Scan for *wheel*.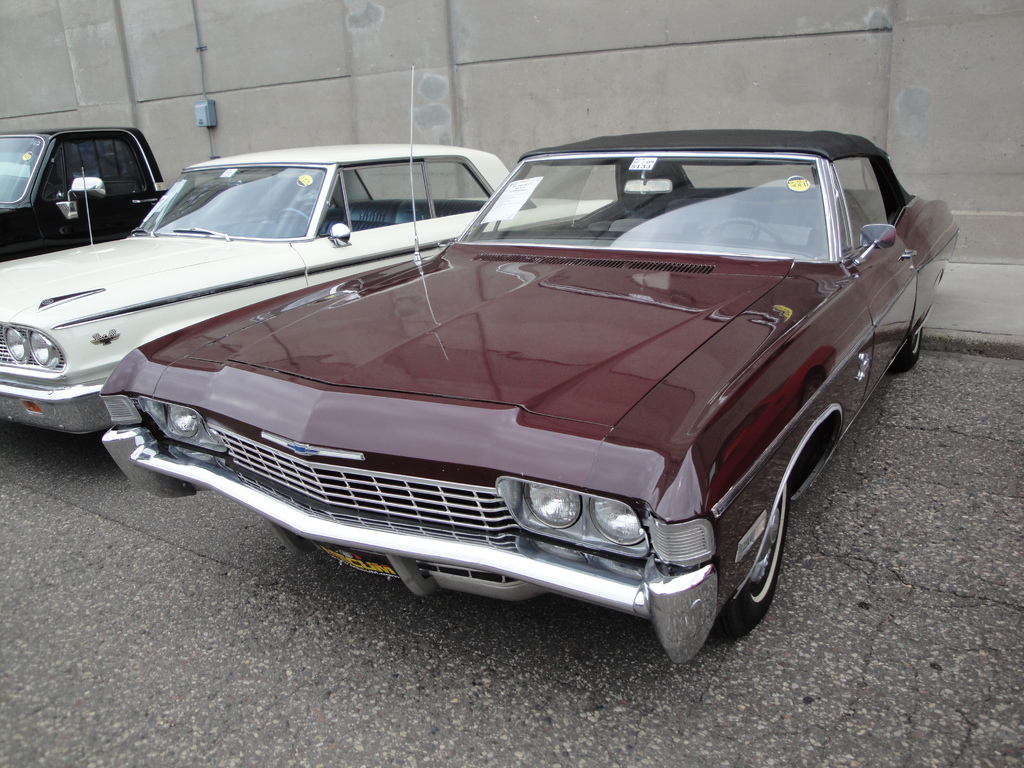
Scan result: left=727, top=477, right=800, bottom=631.
